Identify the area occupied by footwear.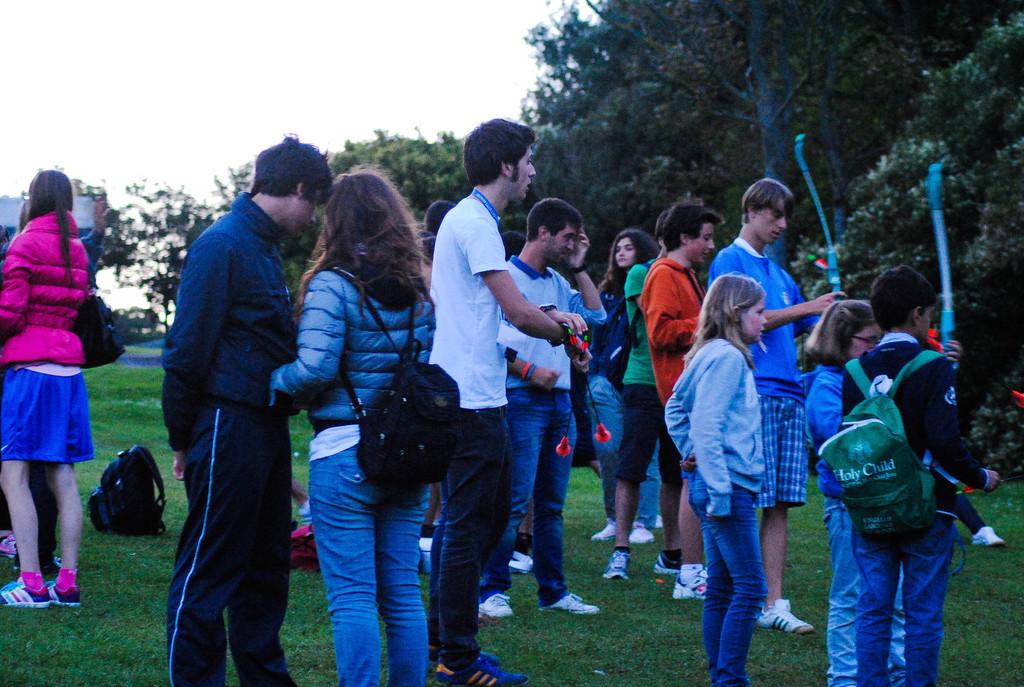
Area: bbox=(673, 565, 707, 603).
